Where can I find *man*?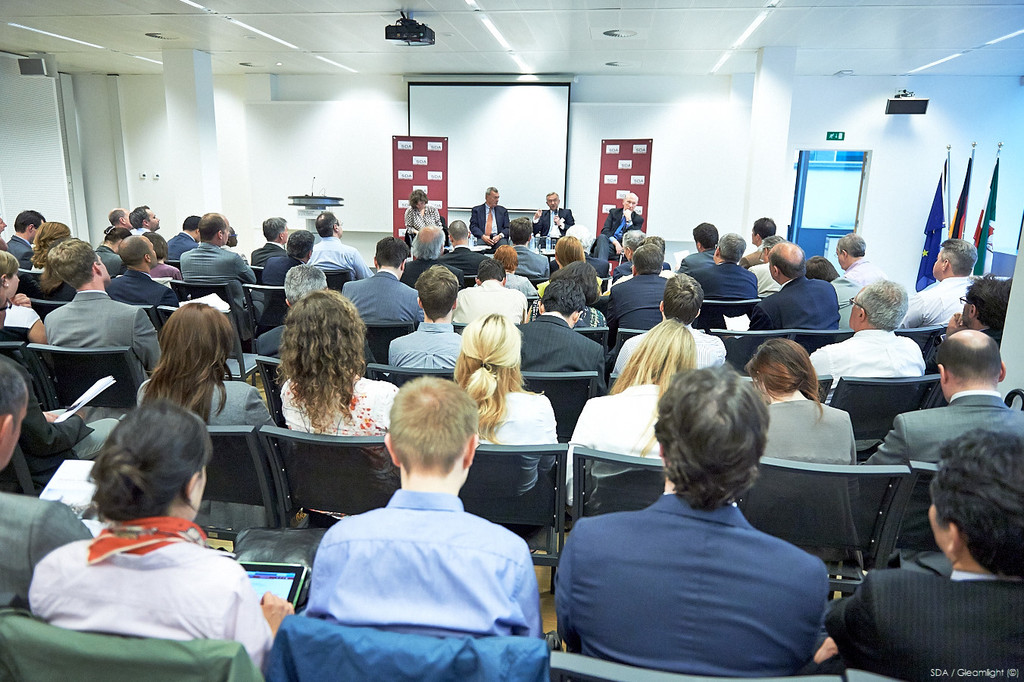
You can find it at box(245, 214, 290, 288).
